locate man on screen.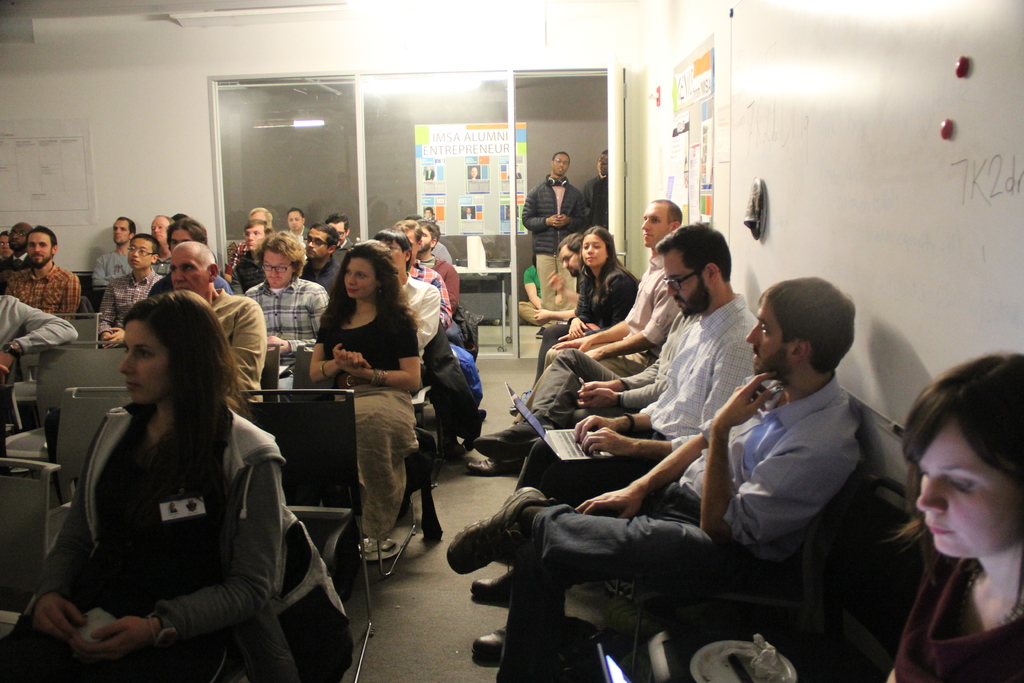
On screen at [x1=168, y1=241, x2=268, y2=400].
